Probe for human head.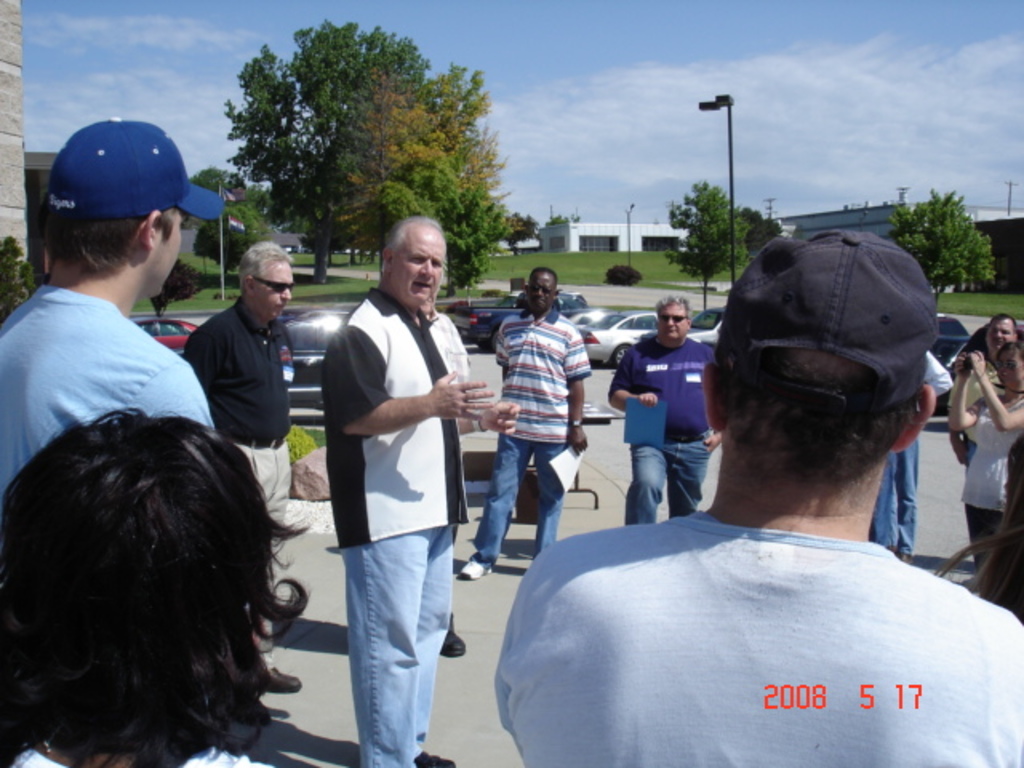
Probe result: (x1=656, y1=290, x2=690, y2=342).
